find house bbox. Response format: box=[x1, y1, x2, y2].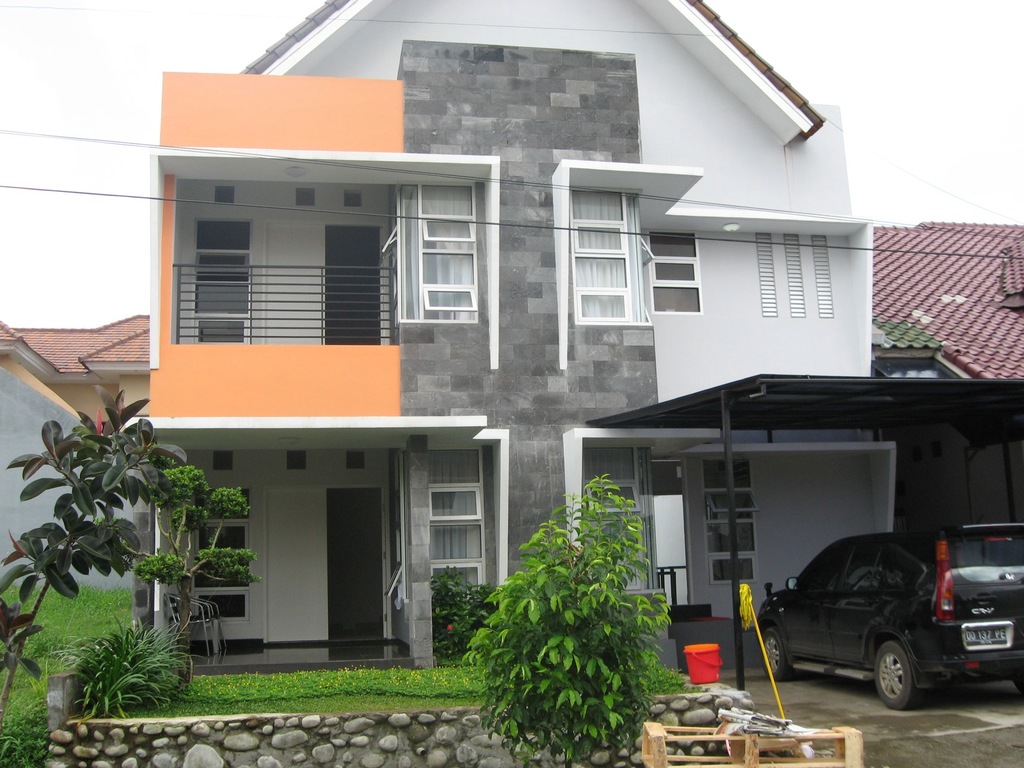
box=[0, 314, 149, 433].
